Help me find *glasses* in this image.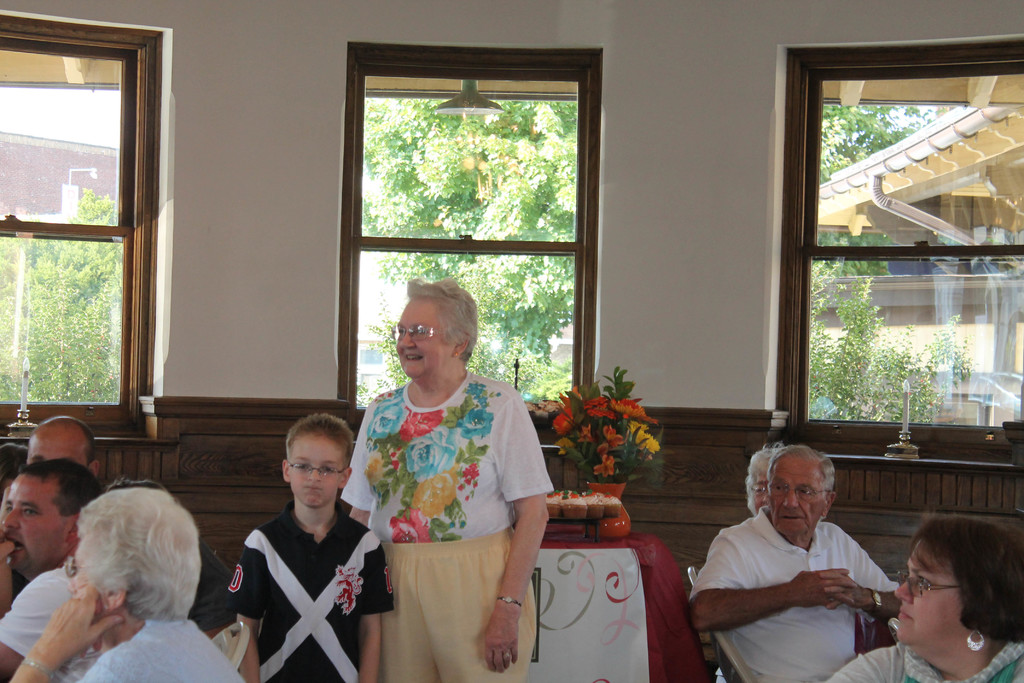
Found it: [x1=749, y1=483, x2=772, y2=500].
